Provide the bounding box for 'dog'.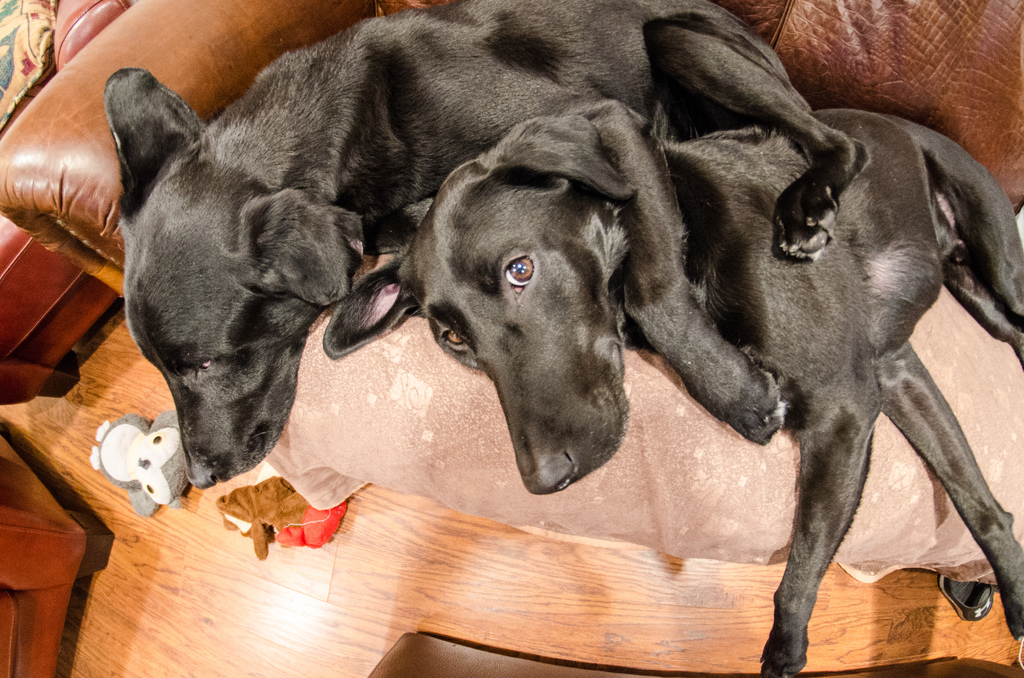
(left=102, top=0, right=872, bottom=488).
